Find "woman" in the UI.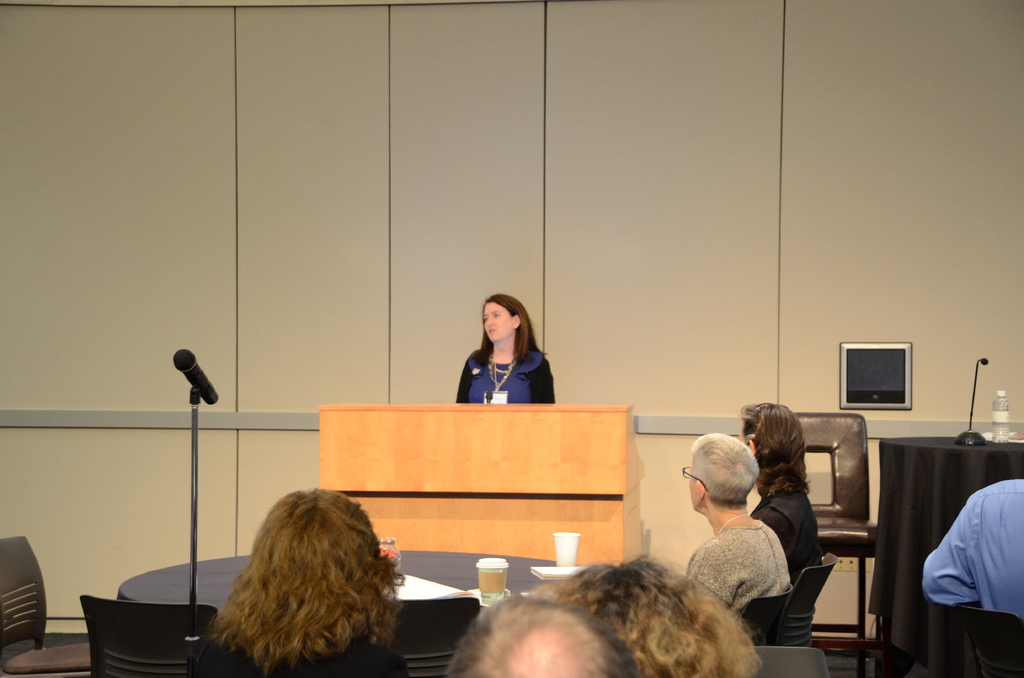
UI element at Rect(690, 435, 790, 611).
